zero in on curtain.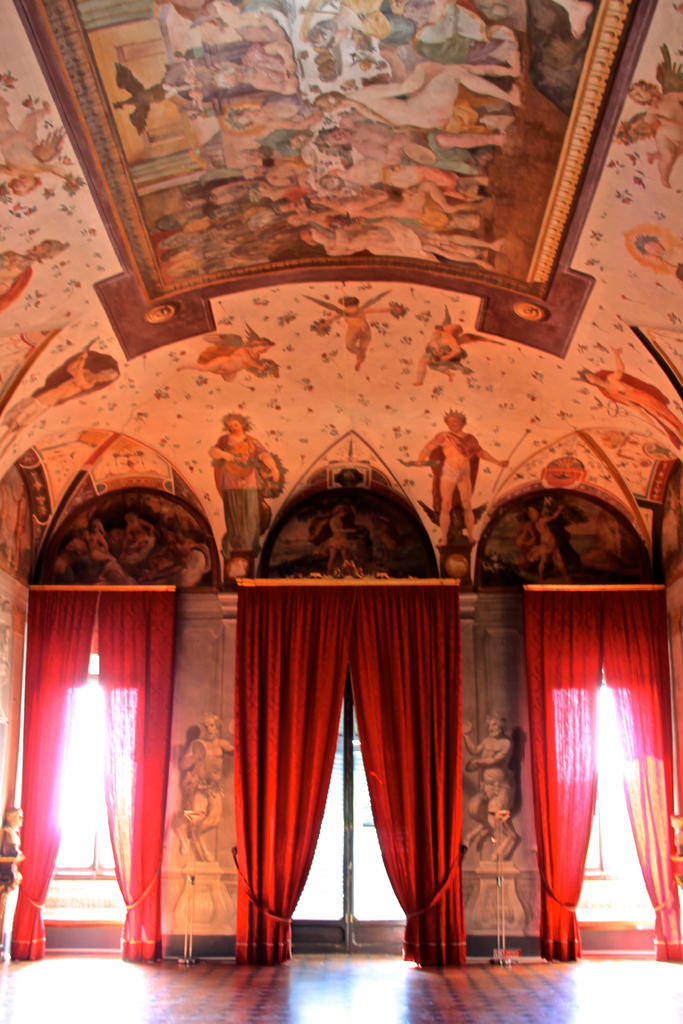
Zeroed in: BBox(232, 586, 356, 965).
